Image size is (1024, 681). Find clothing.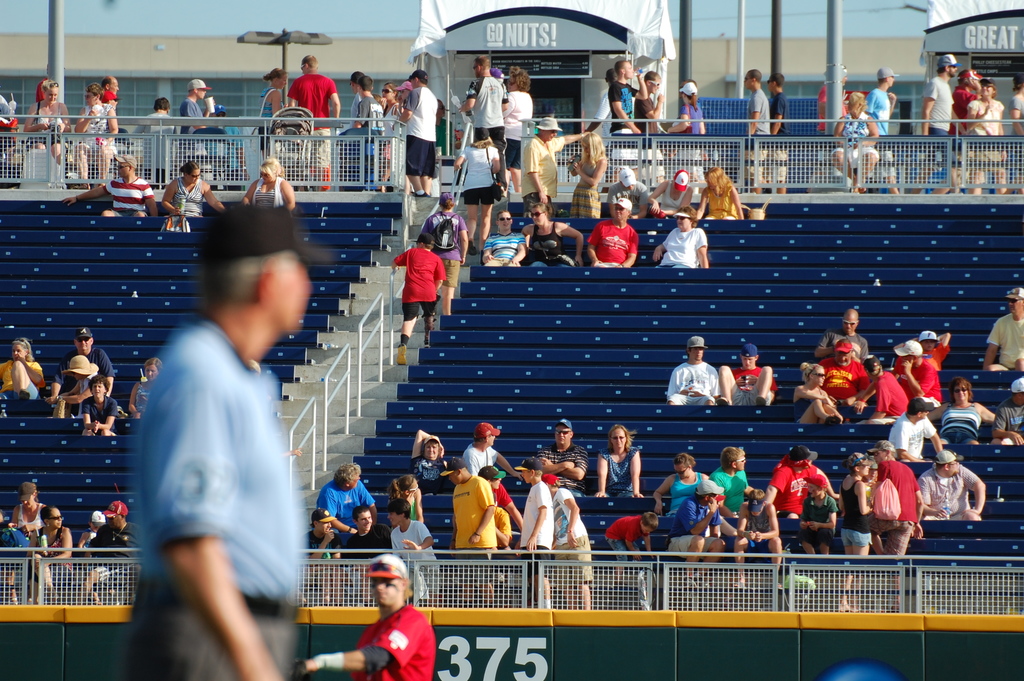
{"x1": 76, "y1": 373, "x2": 92, "y2": 390}.
